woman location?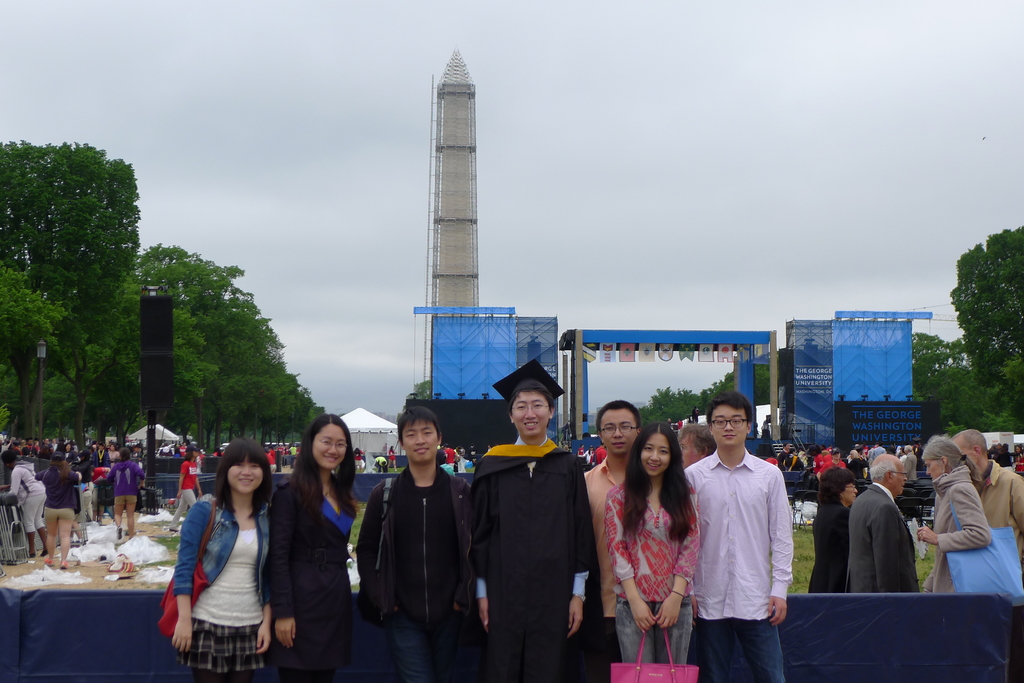
172/440/276/682
